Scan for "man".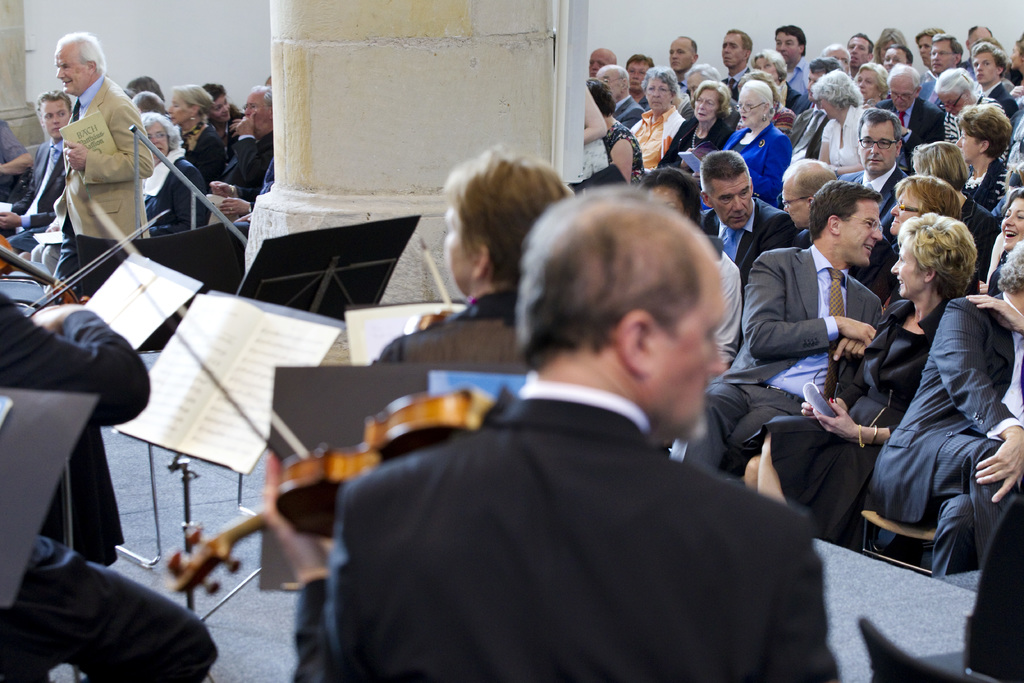
Scan result: pyautogui.locateOnScreen(831, 104, 912, 252).
